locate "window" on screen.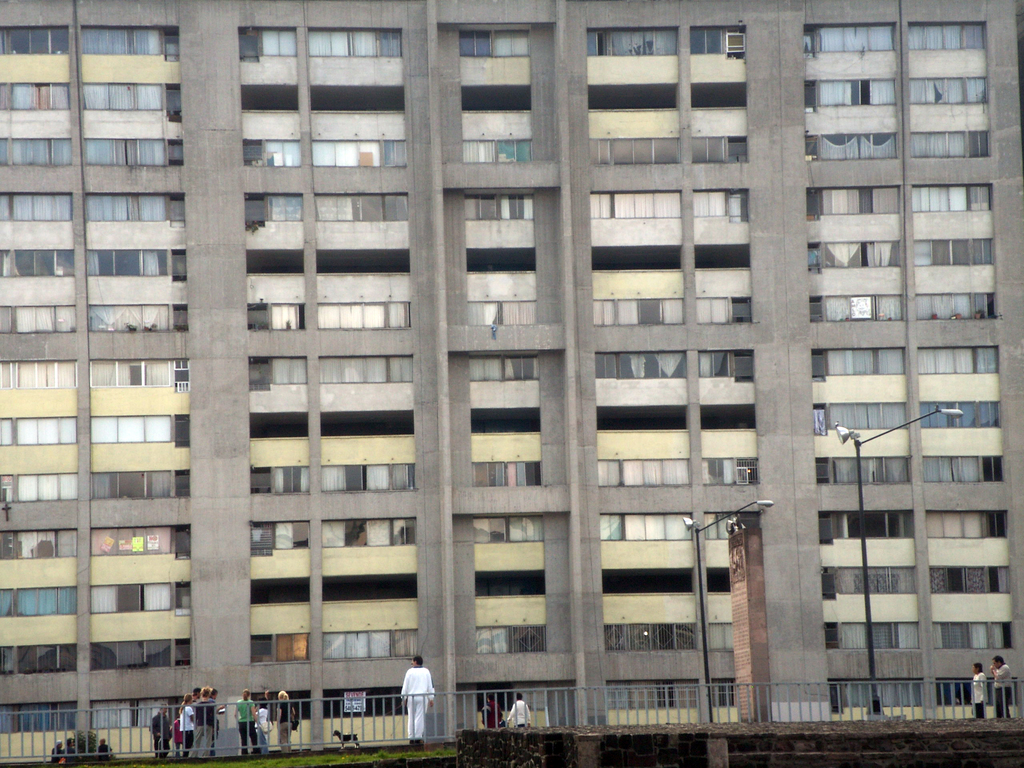
On screen at bbox(595, 299, 686, 326).
